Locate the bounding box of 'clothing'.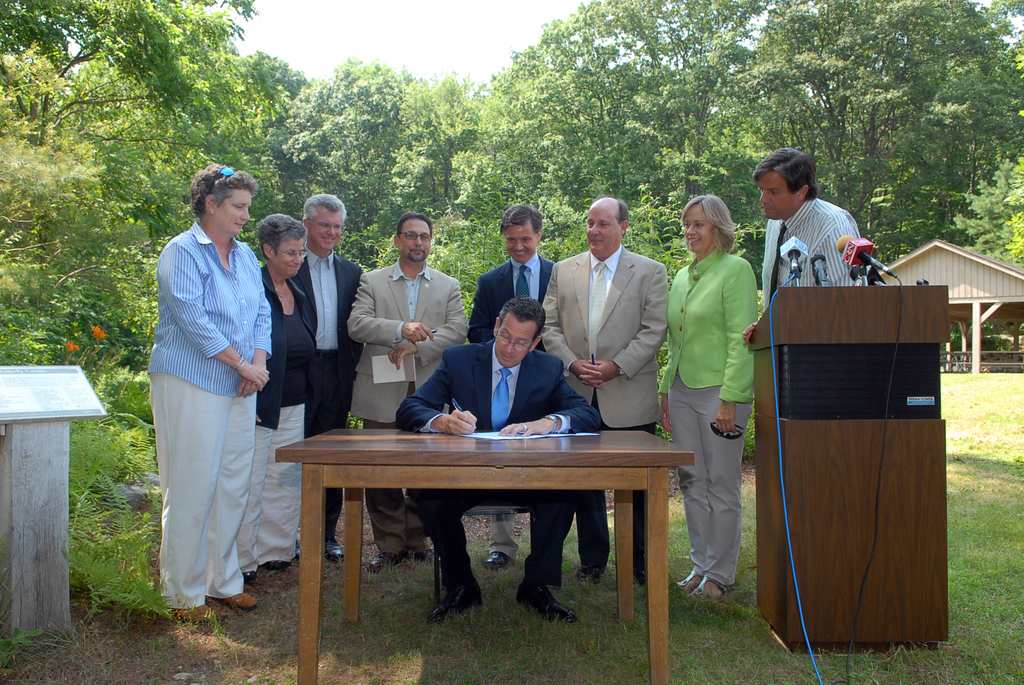
Bounding box: l=661, t=242, r=765, b=588.
